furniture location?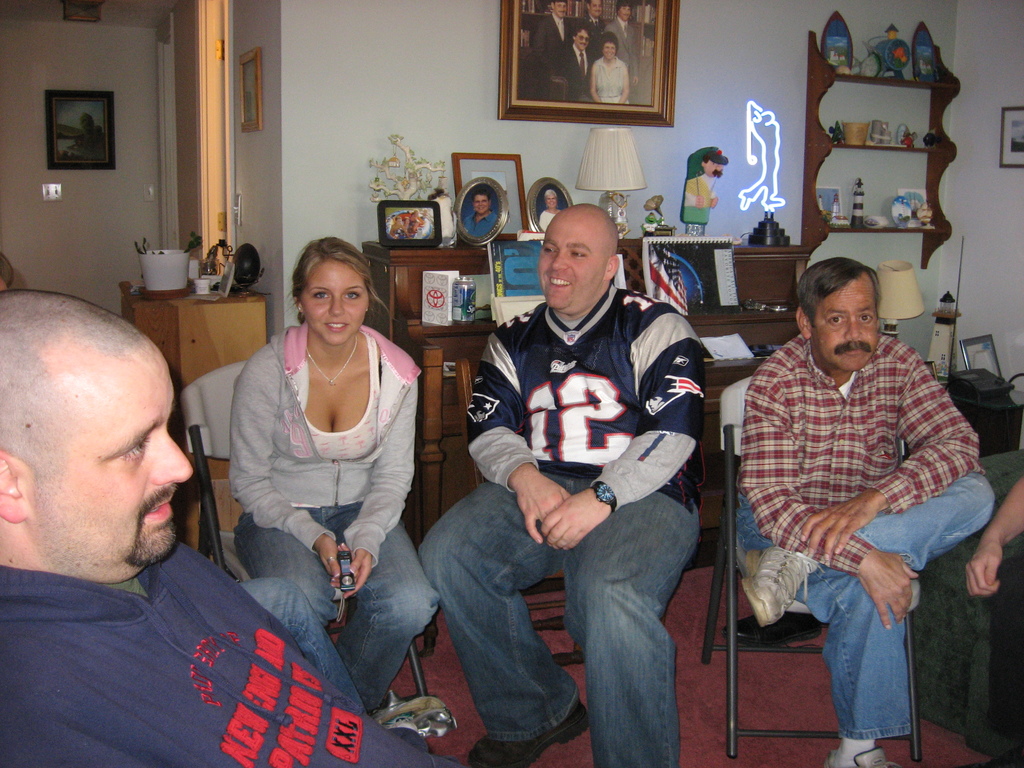
region(120, 286, 275, 554)
